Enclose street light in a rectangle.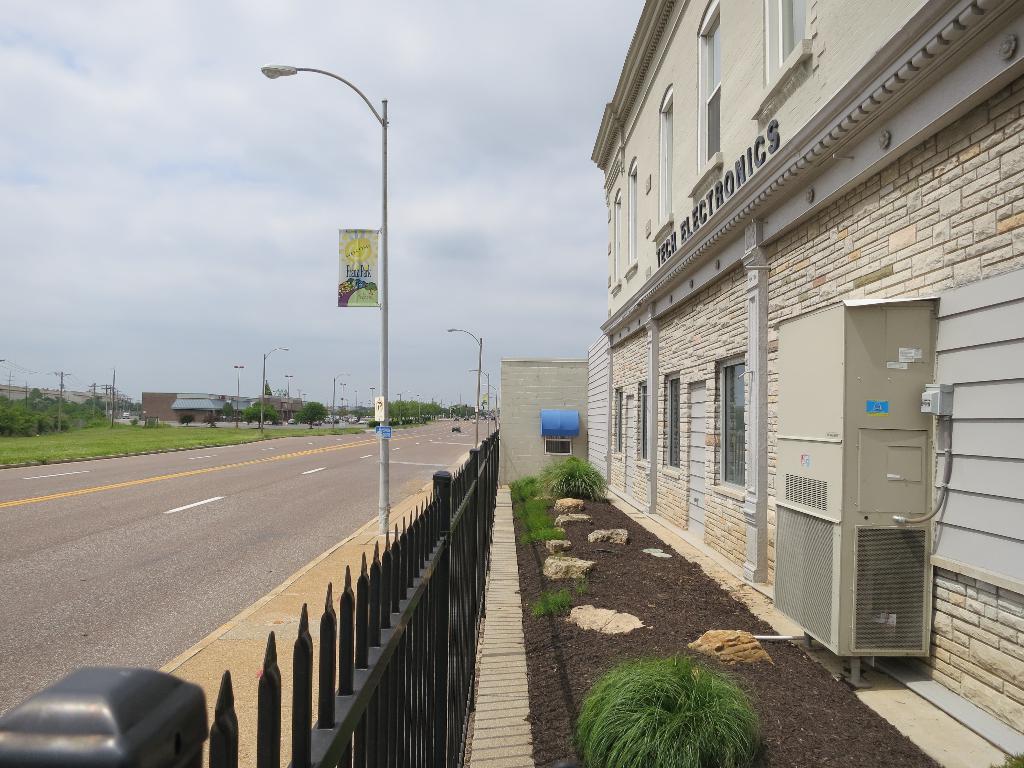
detection(398, 390, 409, 425).
